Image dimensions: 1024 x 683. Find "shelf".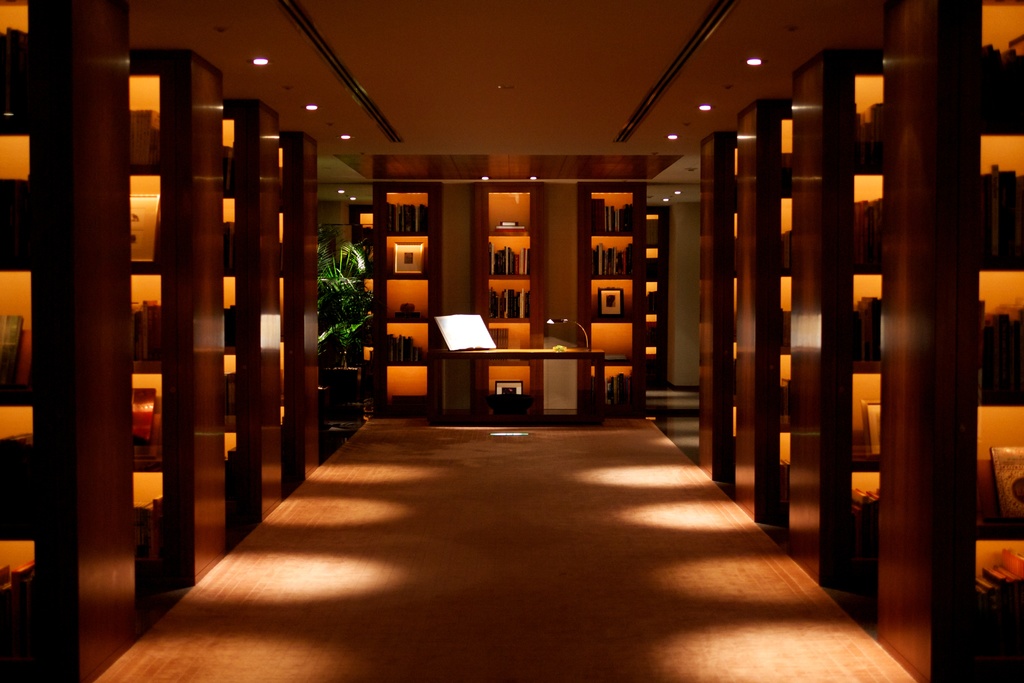
Rect(589, 197, 634, 235).
